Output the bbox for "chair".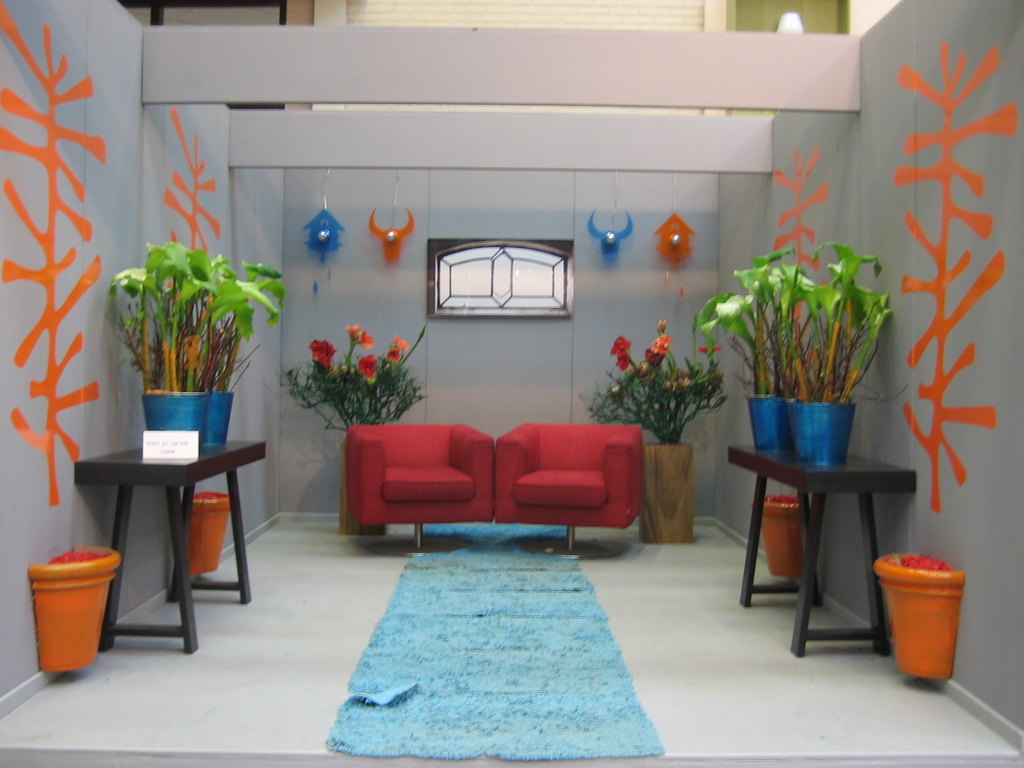
left=494, top=422, right=645, bottom=559.
